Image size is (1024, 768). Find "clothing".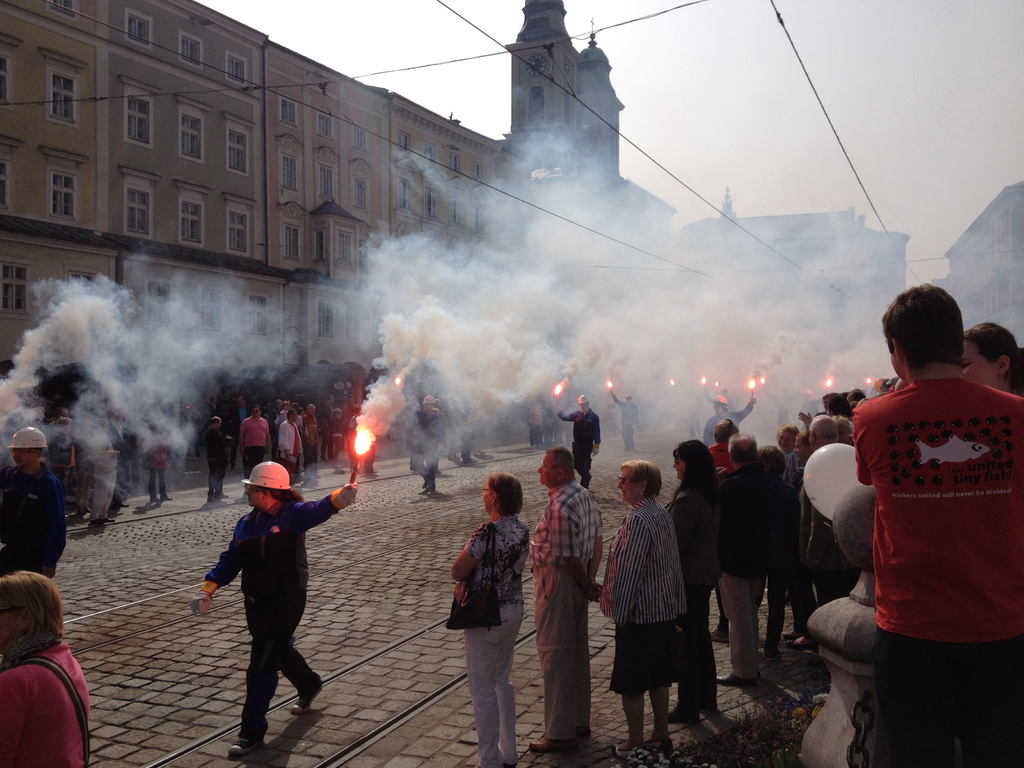
rect(460, 515, 528, 767).
